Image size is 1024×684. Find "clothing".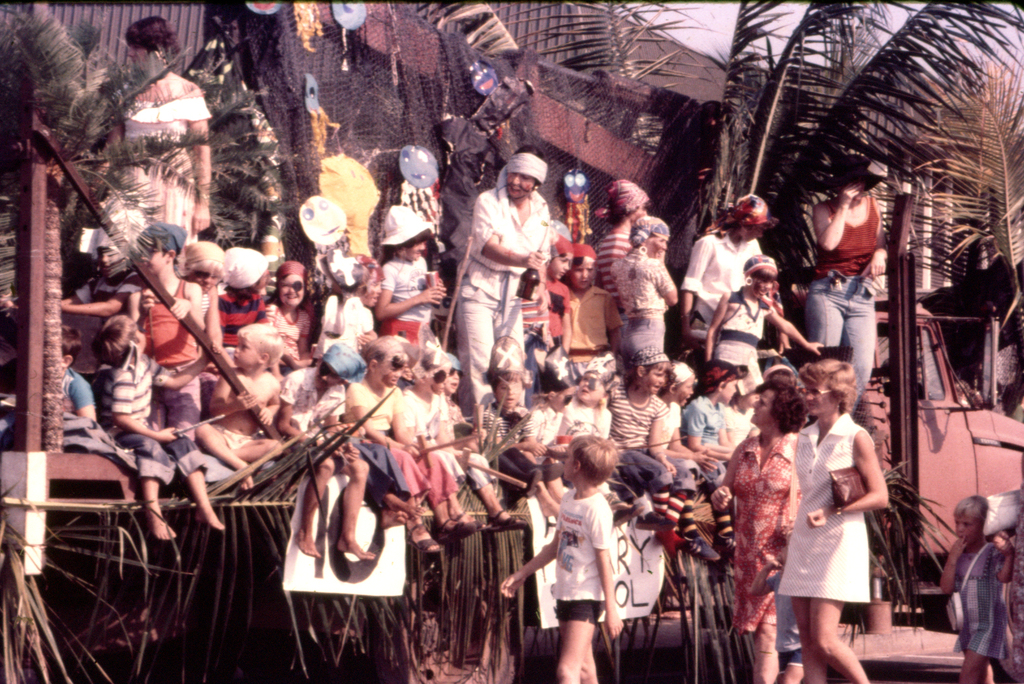
[775,407,877,599].
